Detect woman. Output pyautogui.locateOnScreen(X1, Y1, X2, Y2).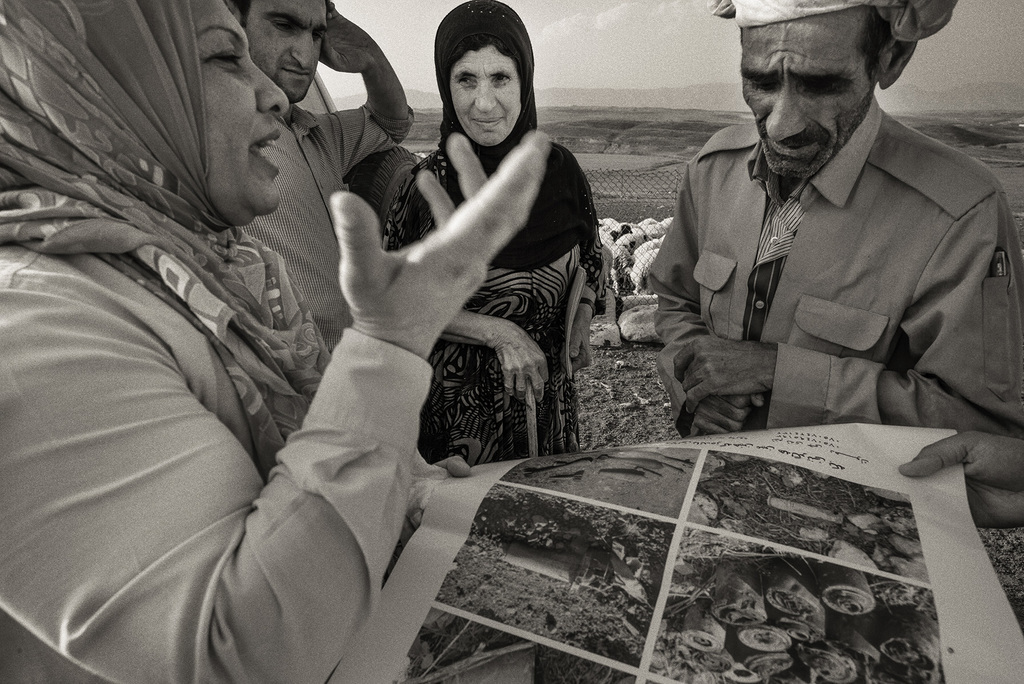
pyautogui.locateOnScreen(383, 0, 608, 467).
